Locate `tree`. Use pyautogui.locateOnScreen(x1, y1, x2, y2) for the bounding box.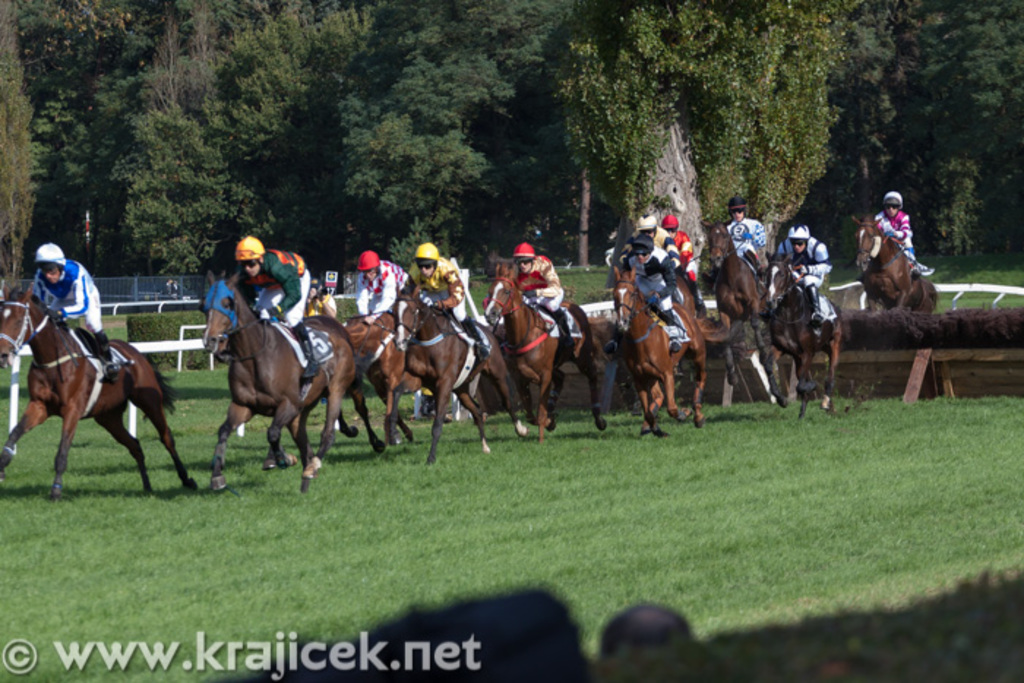
pyautogui.locateOnScreen(110, 0, 382, 257).
